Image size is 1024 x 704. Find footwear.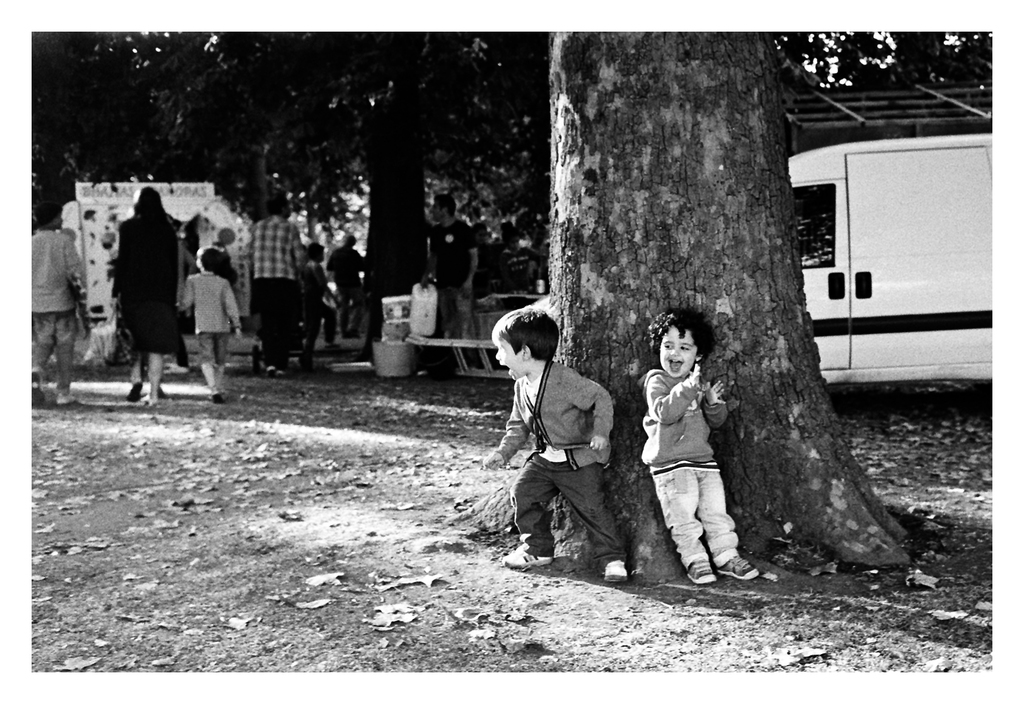
x1=599 y1=557 x2=629 y2=589.
